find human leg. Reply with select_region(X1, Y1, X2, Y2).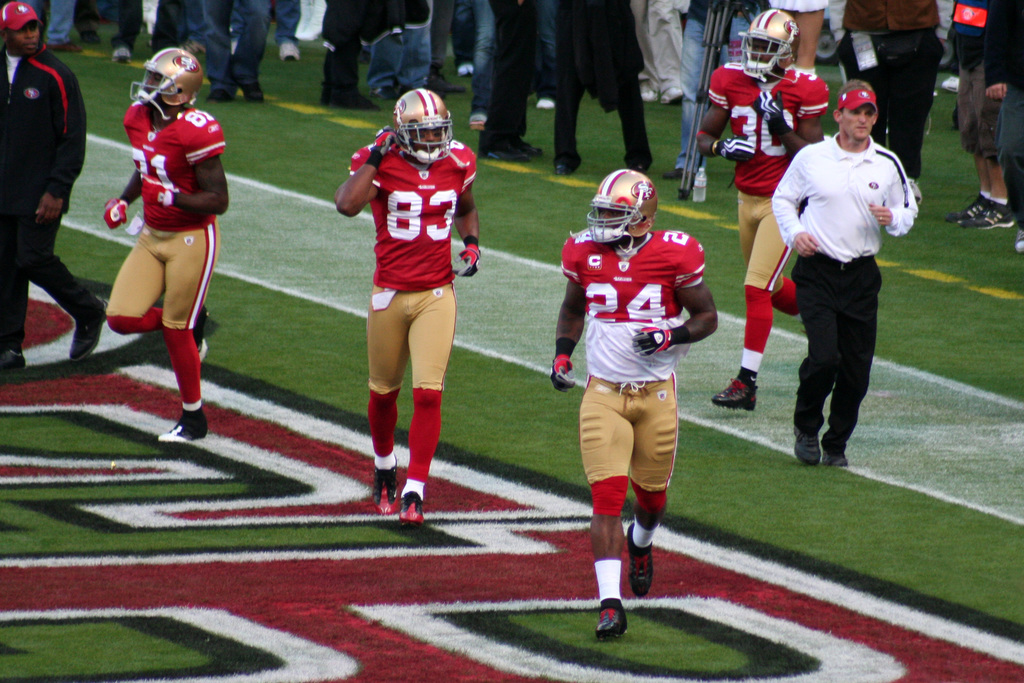
select_region(978, 56, 1012, 229).
